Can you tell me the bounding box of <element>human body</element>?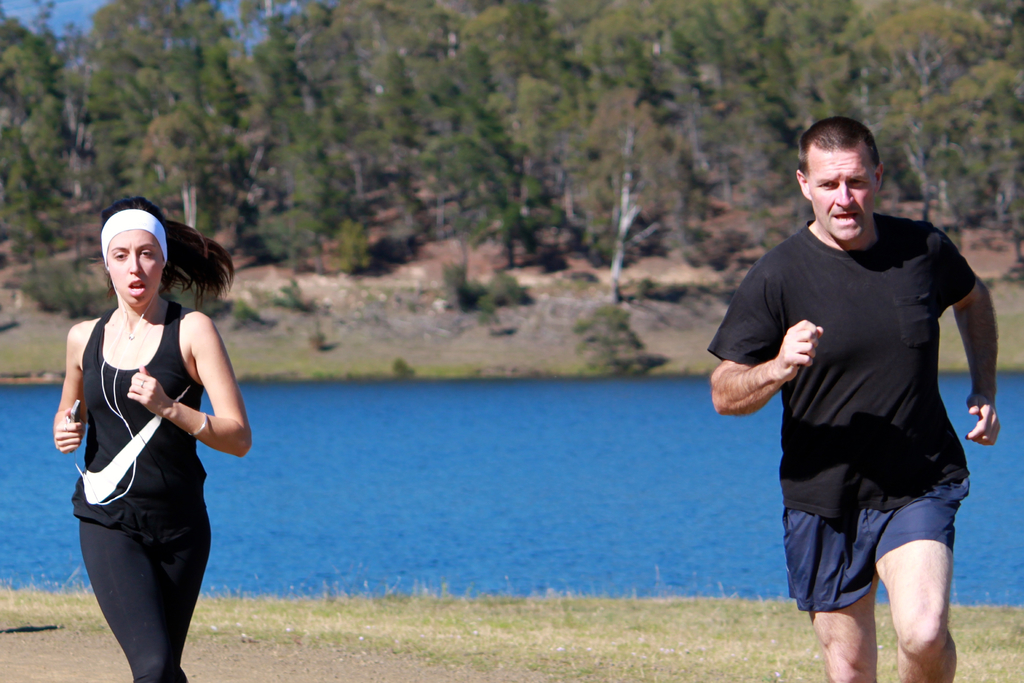
region(48, 204, 252, 666).
